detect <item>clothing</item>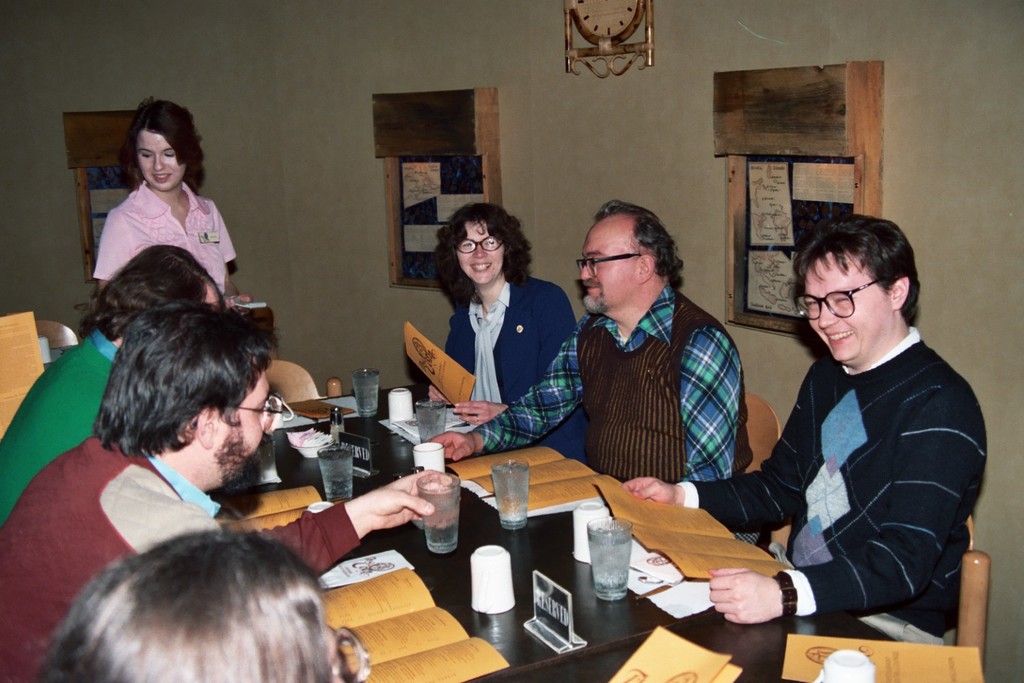
l=439, t=278, r=584, b=475
